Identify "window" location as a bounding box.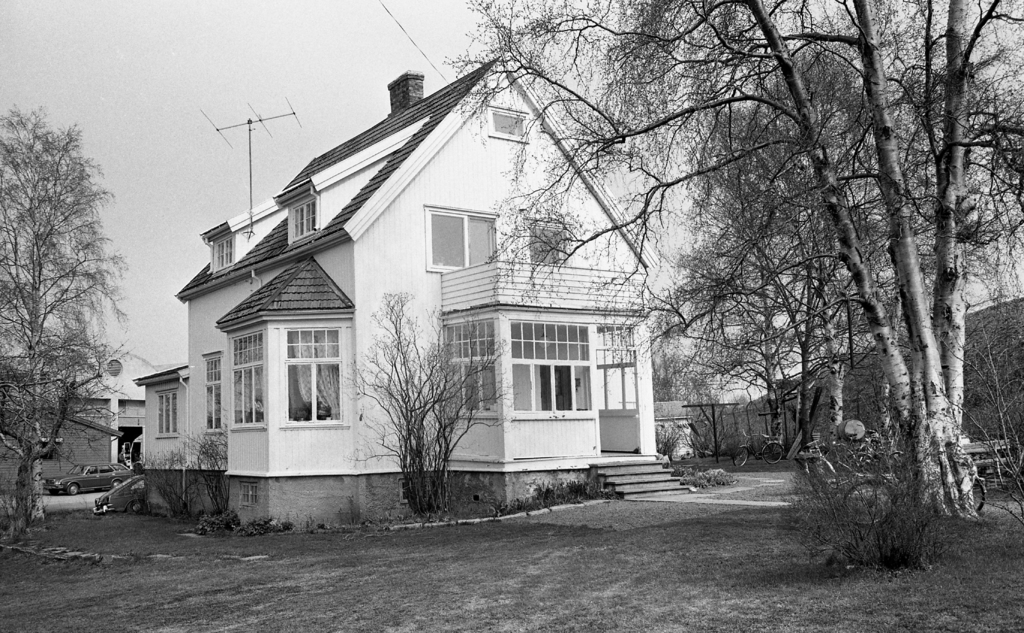
<box>487,106,531,143</box>.
